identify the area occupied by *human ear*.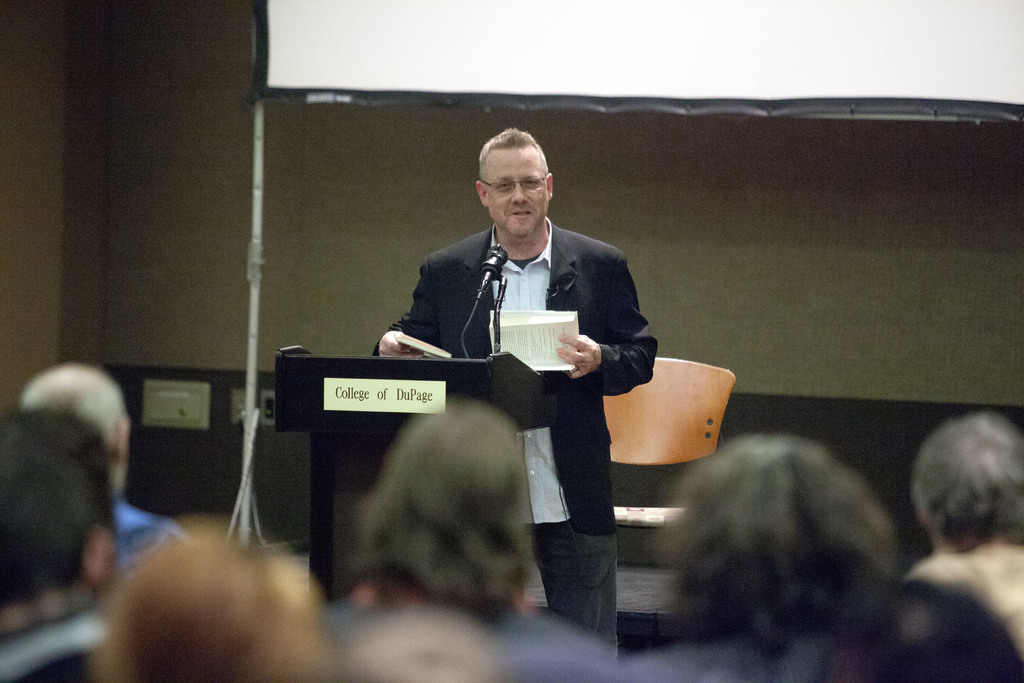
Area: x1=81 y1=528 x2=111 y2=587.
